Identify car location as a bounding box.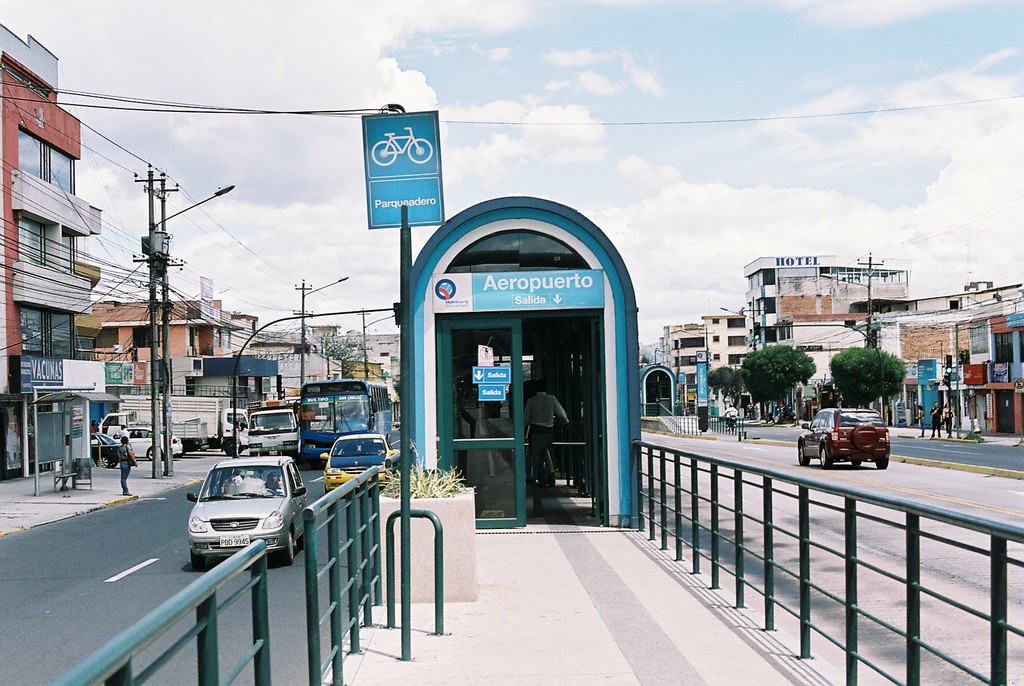
l=169, t=461, r=312, b=568.
